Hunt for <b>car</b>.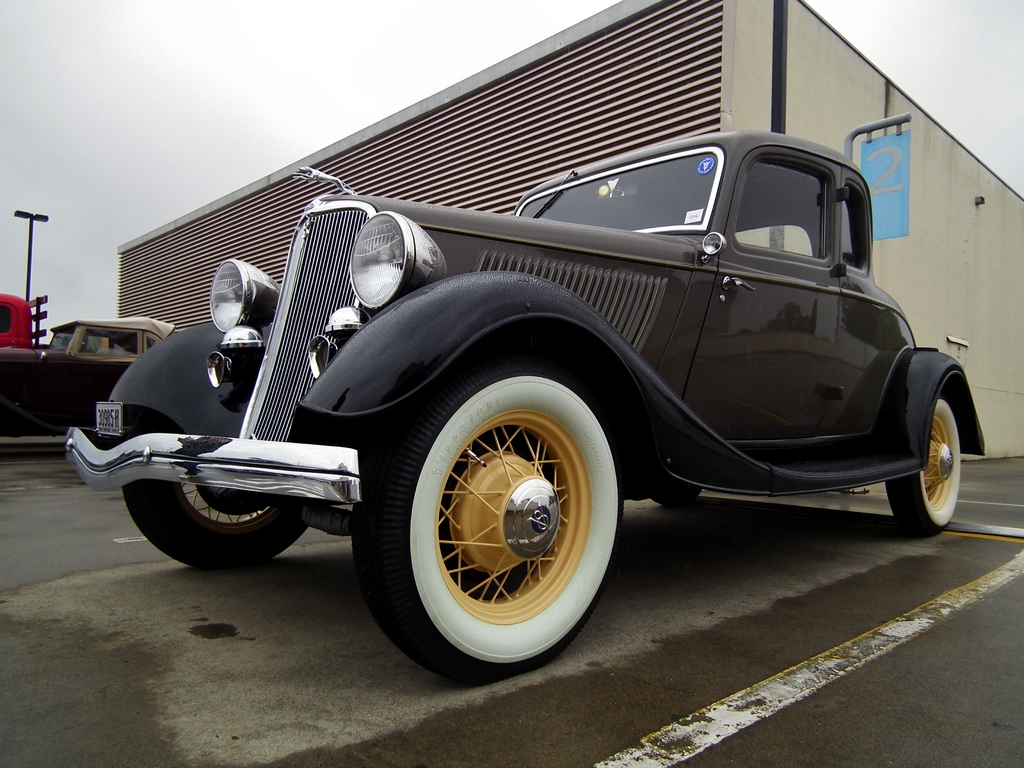
Hunted down at [x1=72, y1=121, x2=1007, y2=650].
